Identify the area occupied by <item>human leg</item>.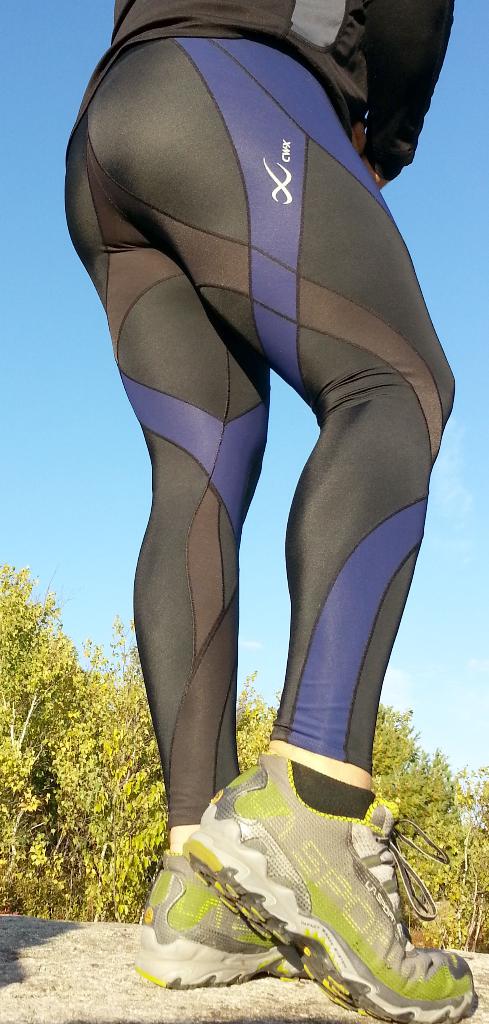
Area: locate(67, 145, 324, 986).
